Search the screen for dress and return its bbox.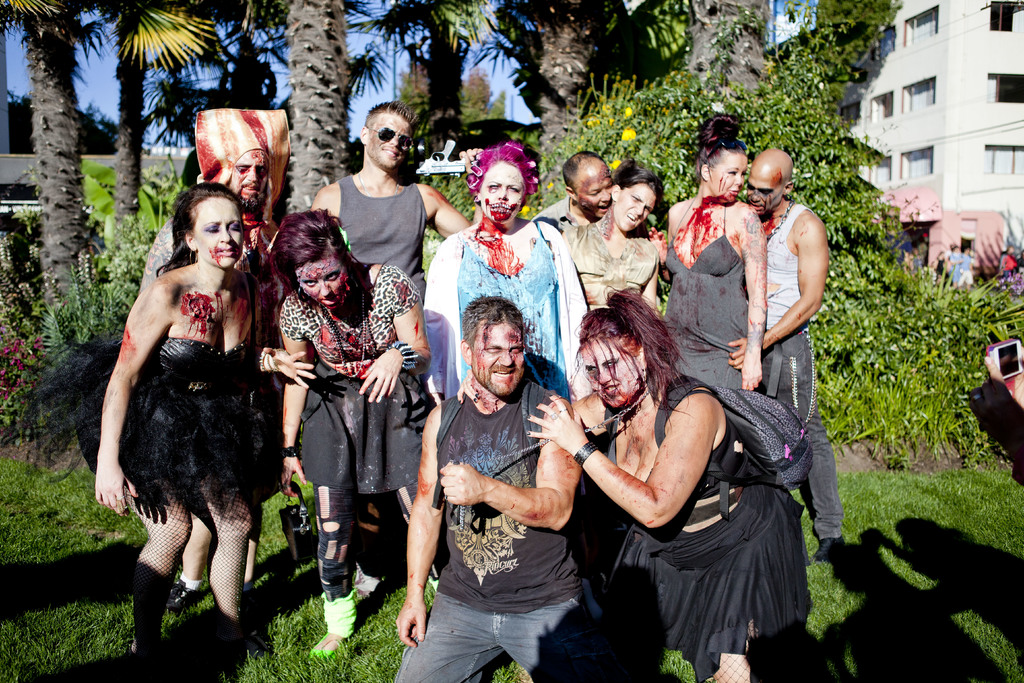
Found: <region>461, 220, 569, 408</region>.
